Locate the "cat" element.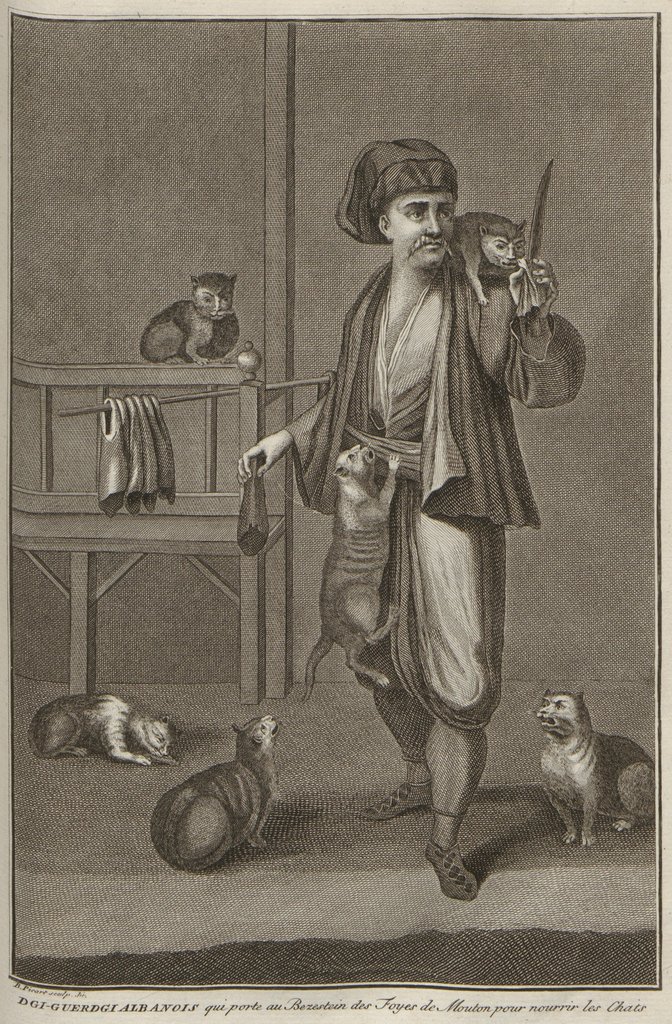
Element bbox: (143, 707, 288, 872).
